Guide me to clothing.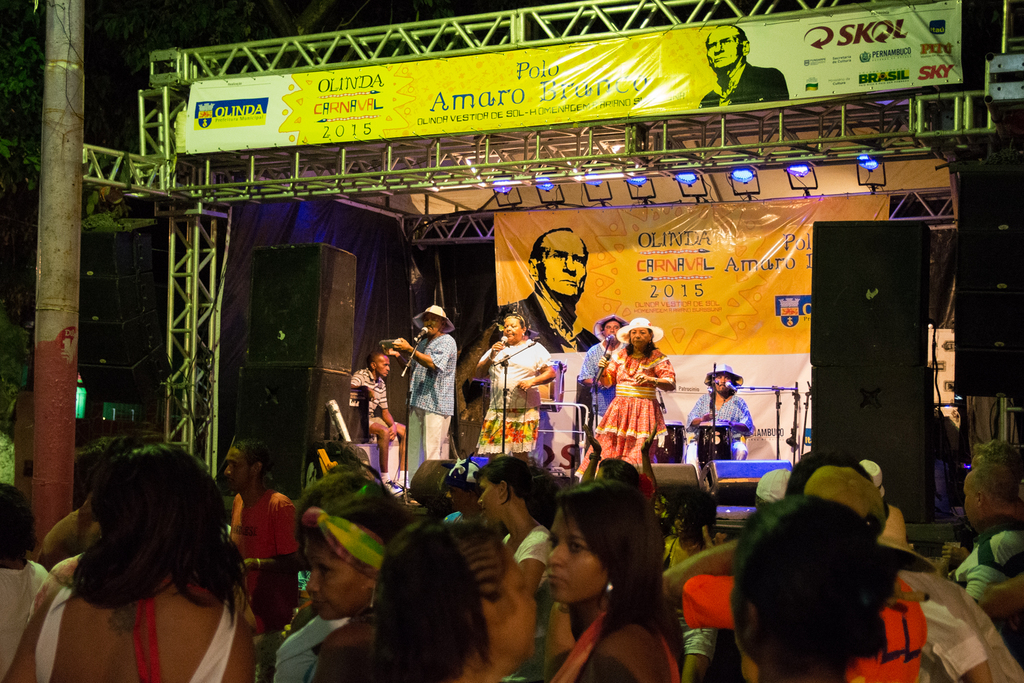
Guidance: BBox(881, 537, 1019, 682).
